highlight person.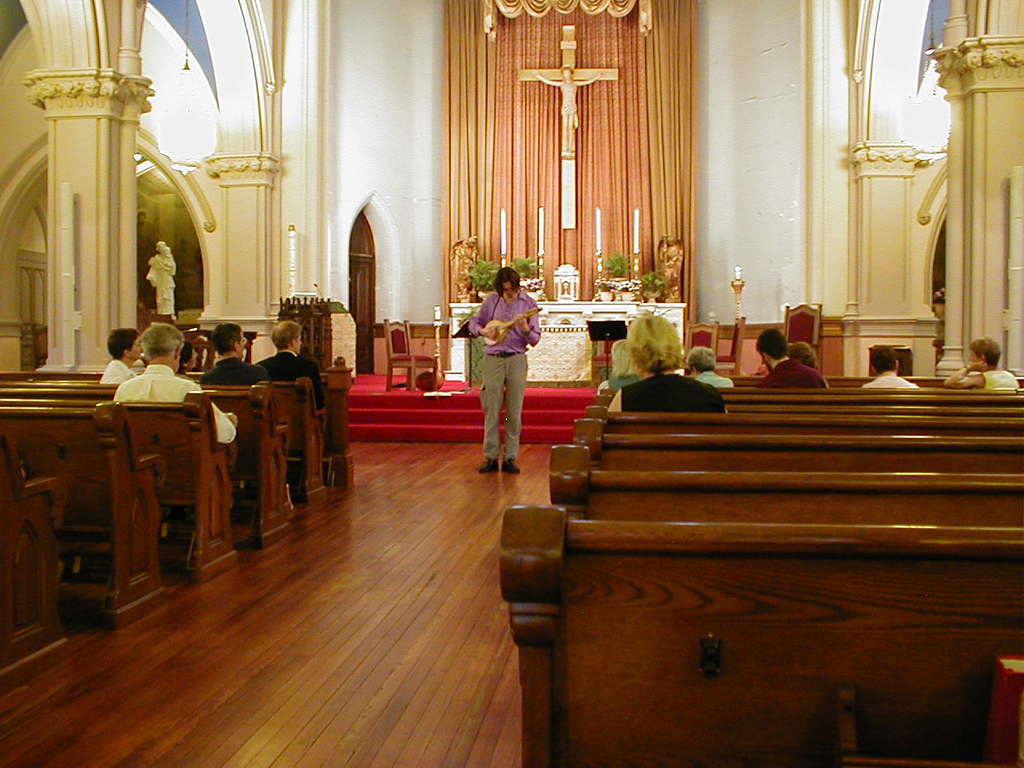
Highlighted region: rect(693, 346, 735, 390).
